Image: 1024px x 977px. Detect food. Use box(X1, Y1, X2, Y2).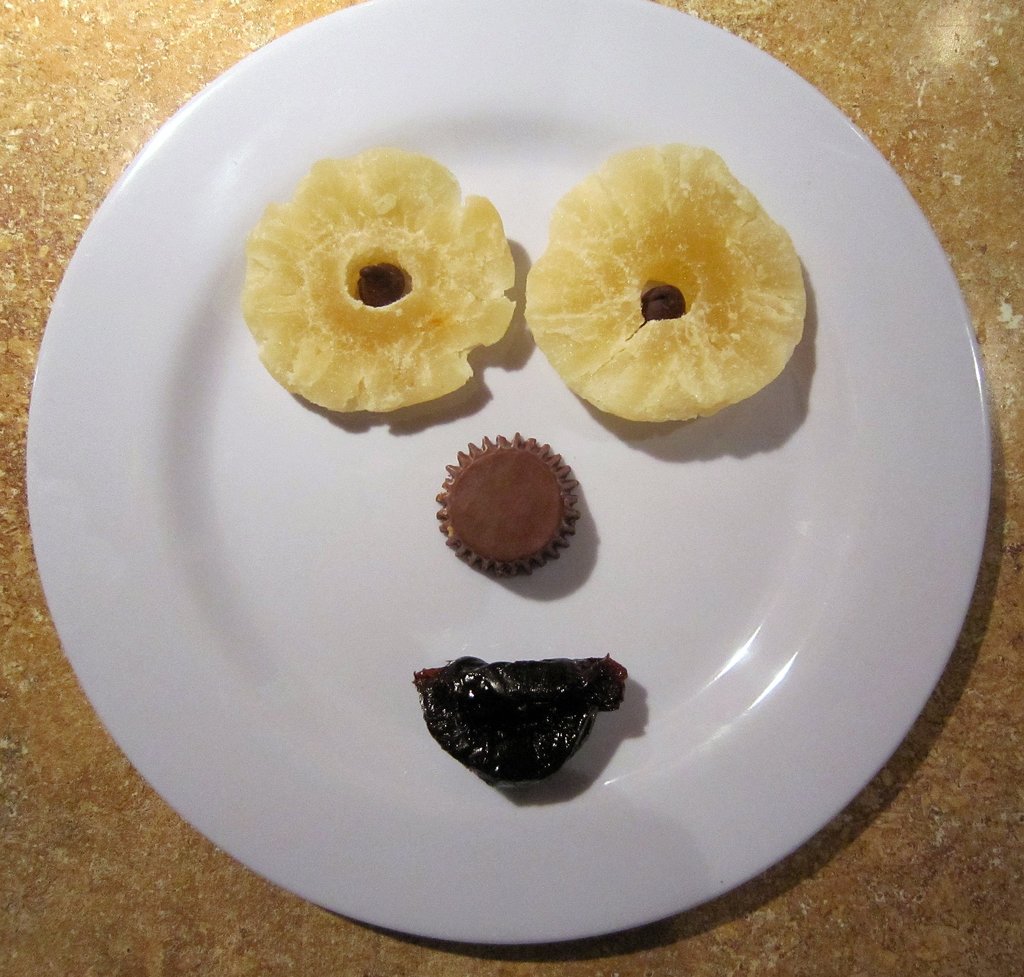
box(228, 147, 518, 423).
